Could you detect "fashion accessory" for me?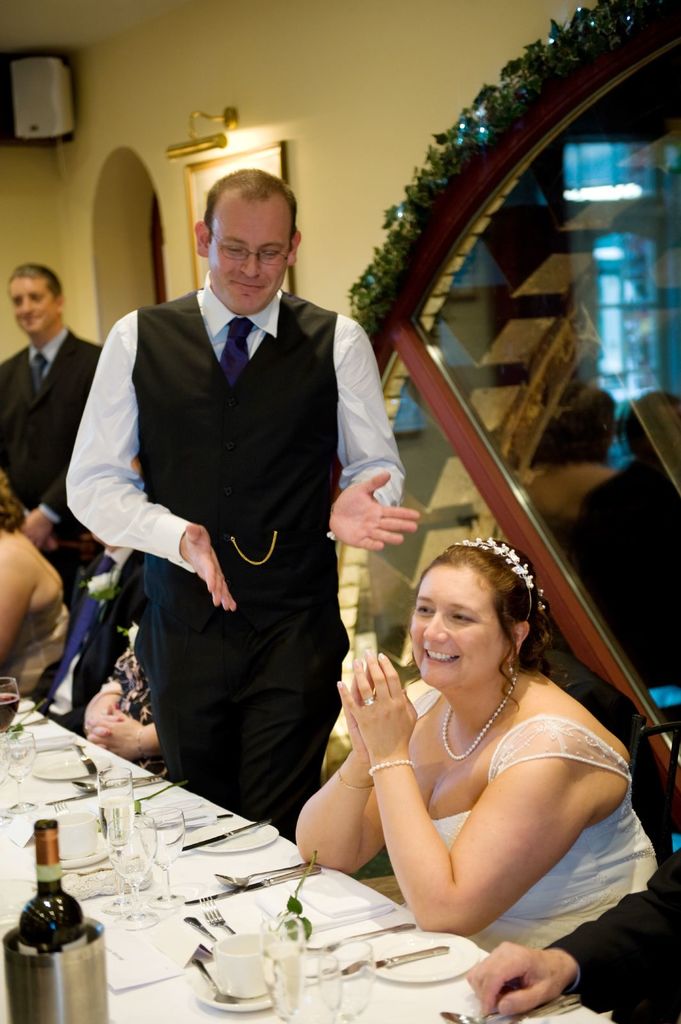
Detection result: bbox=[32, 354, 46, 388].
